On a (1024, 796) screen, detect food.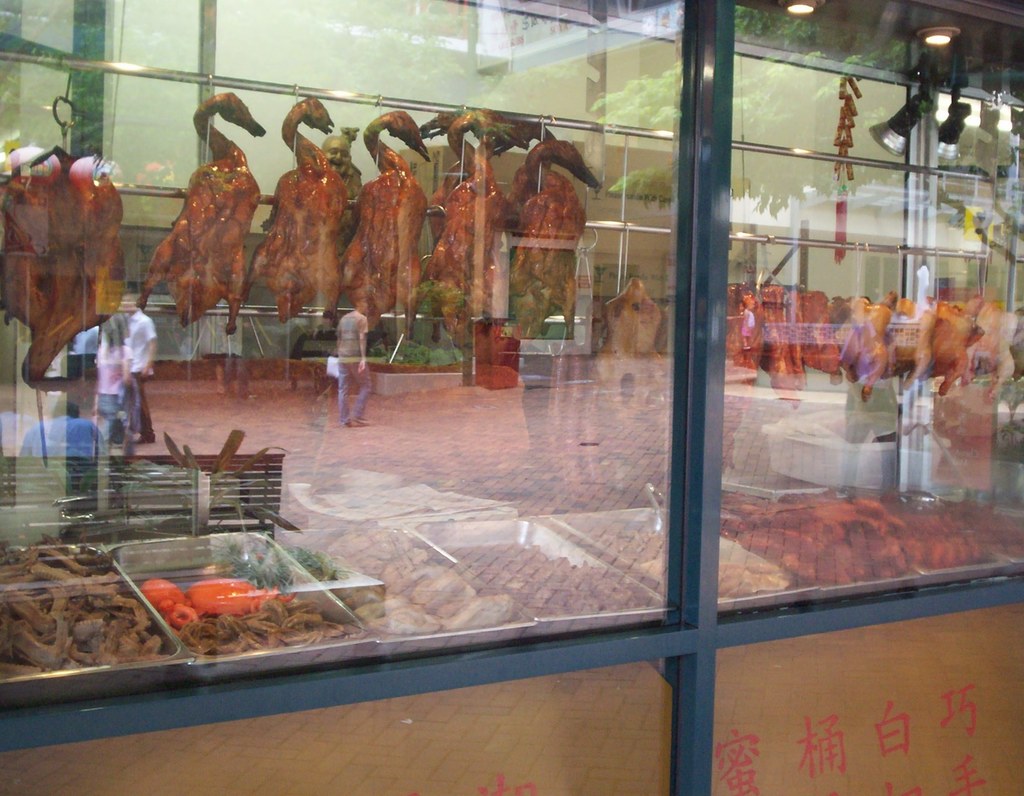
343/111/432/339.
